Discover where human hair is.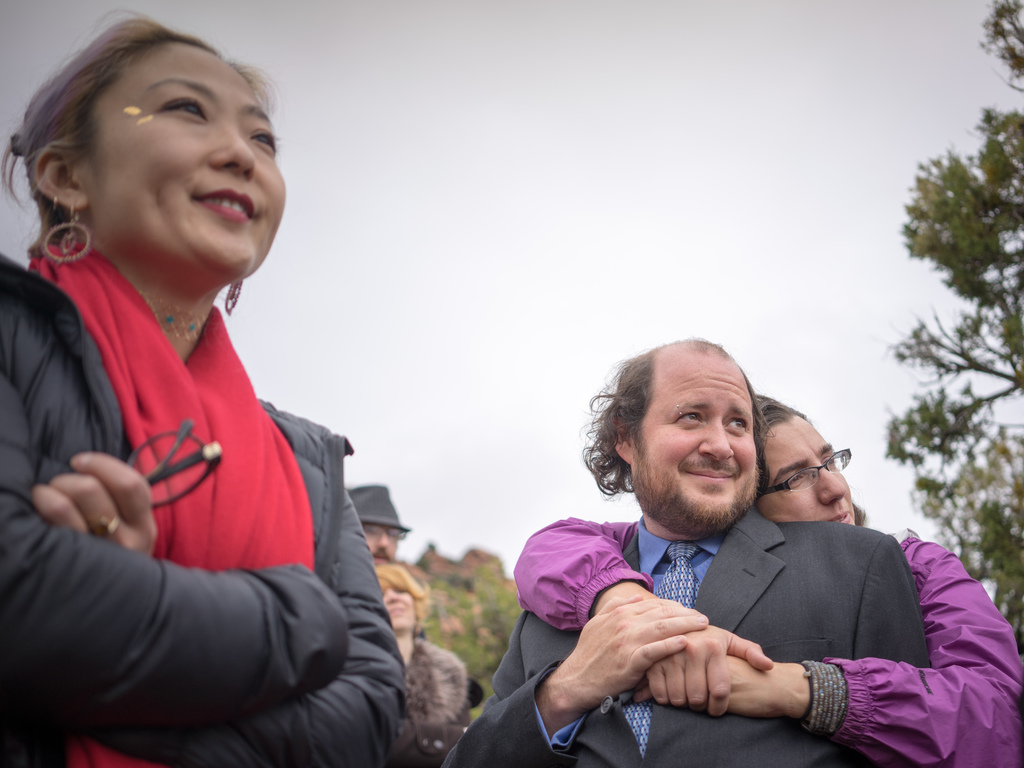
Discovered at 752/392/822/451.
